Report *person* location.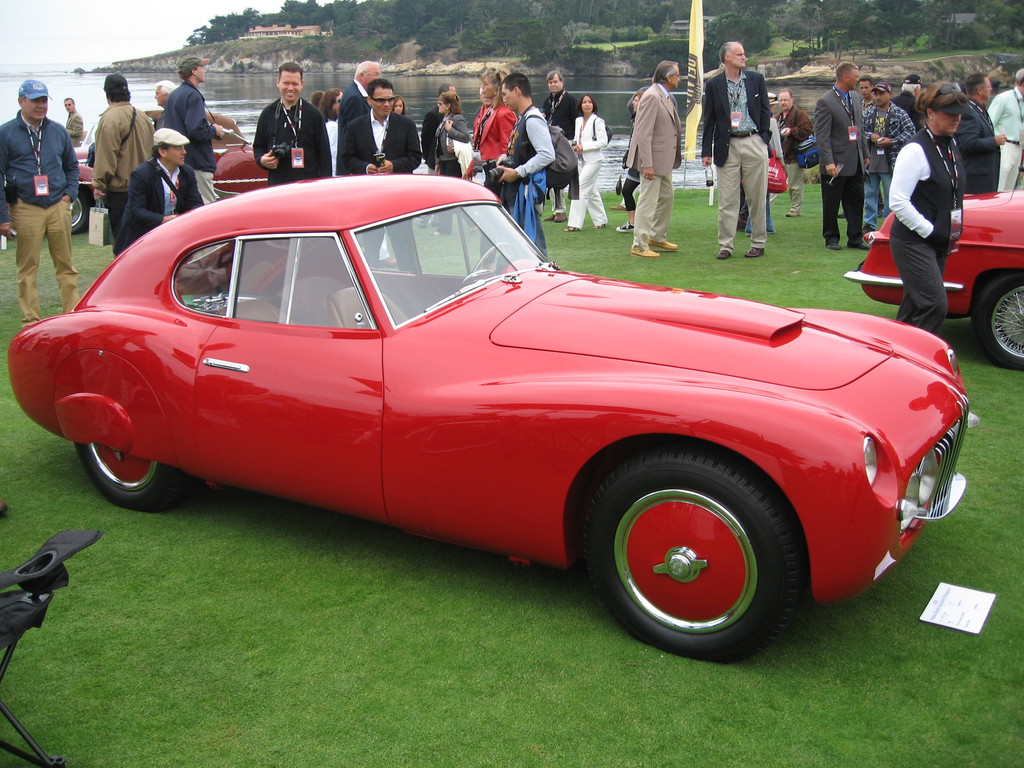
Report: x1=335 y1=56 x2=388 y2=177.
